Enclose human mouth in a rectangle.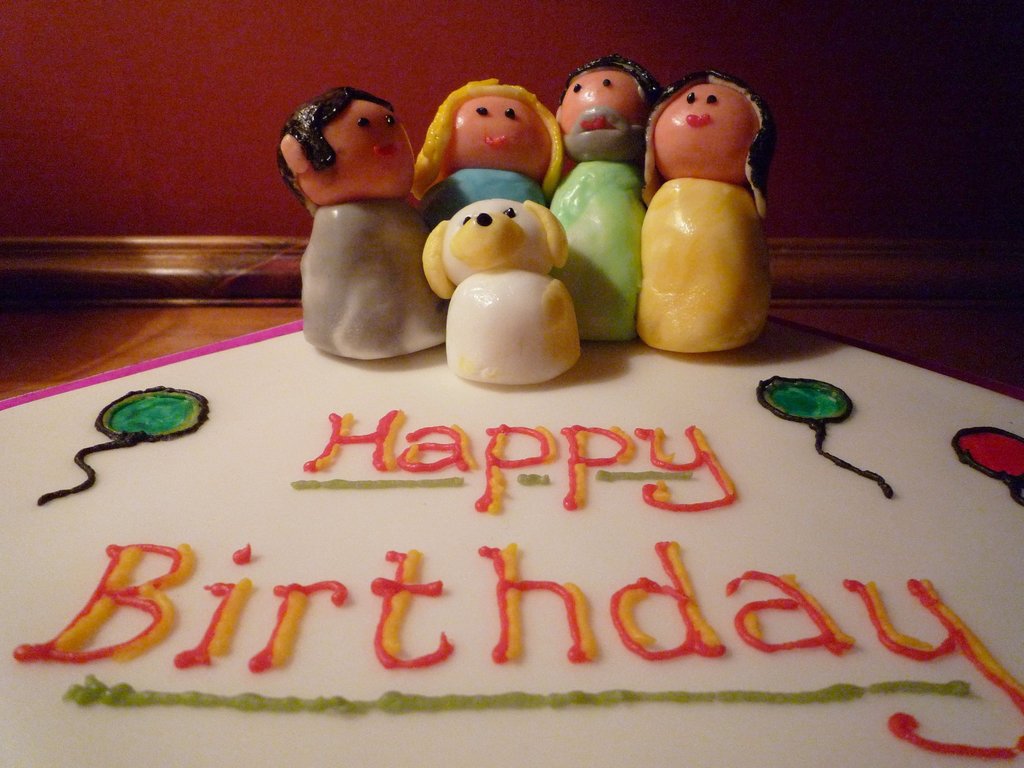
687, 113, 714, 131.
